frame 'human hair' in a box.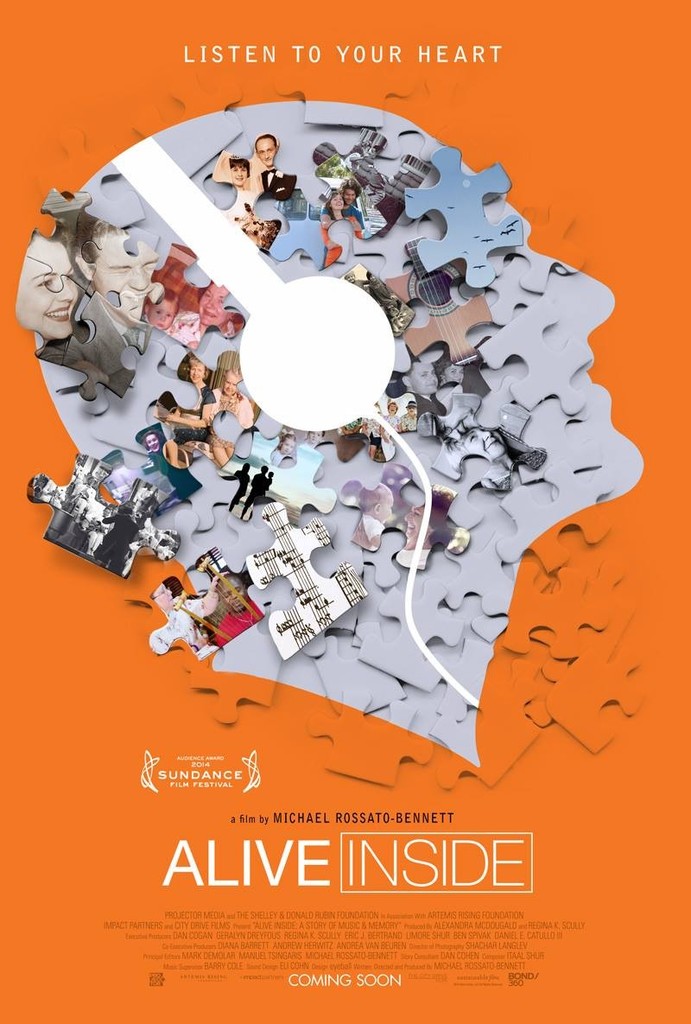
select_region(400, 361, 413, 381).
